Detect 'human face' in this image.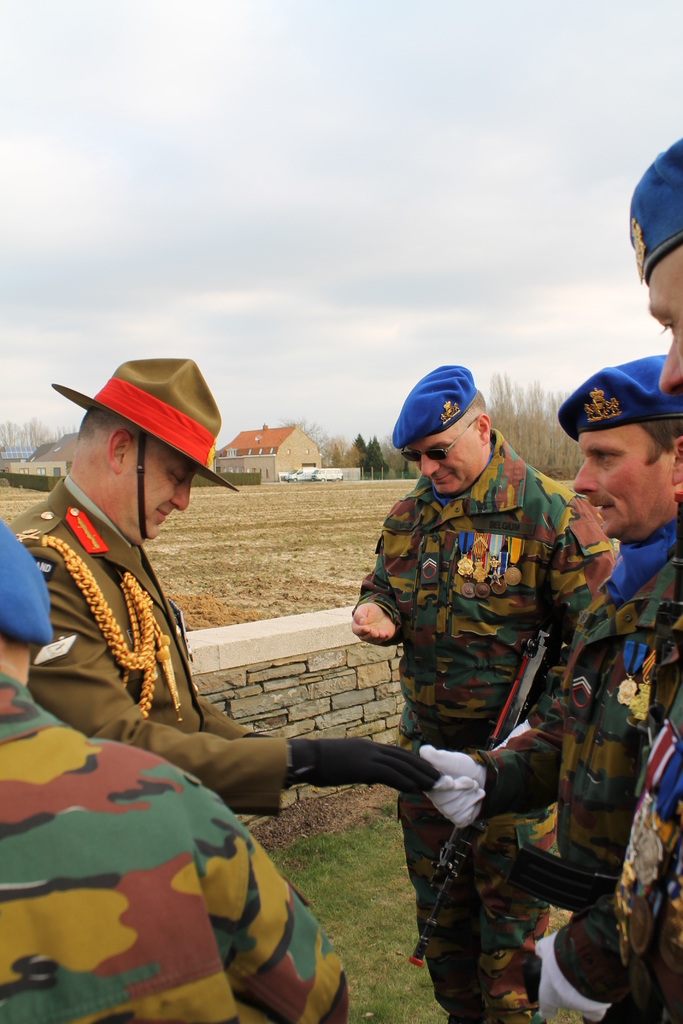
Detection: <region>400, 431, 486, 494</region>.
